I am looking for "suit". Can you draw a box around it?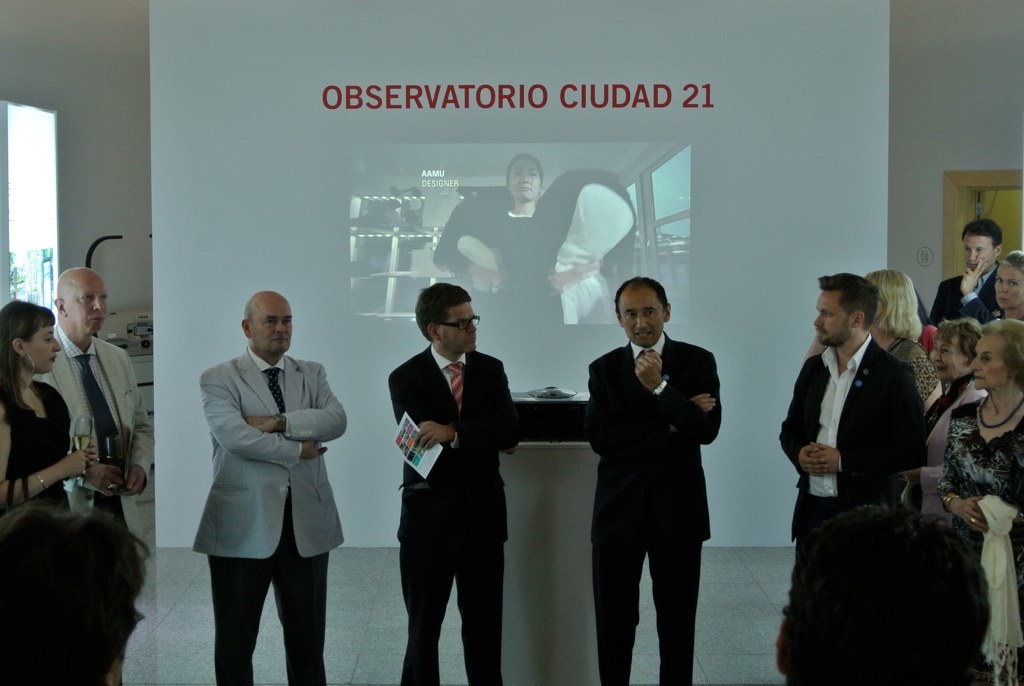
Sure, the bounding box is (left=191, top=345, right=351, bottom=685).
